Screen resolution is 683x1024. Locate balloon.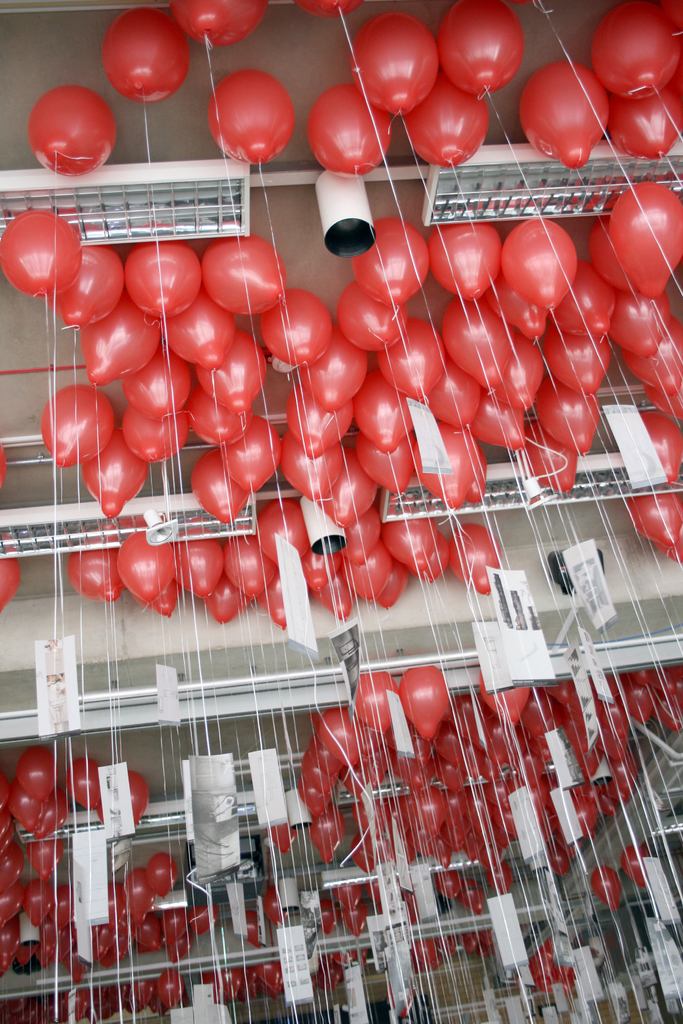
408, 940, 440, 972.
